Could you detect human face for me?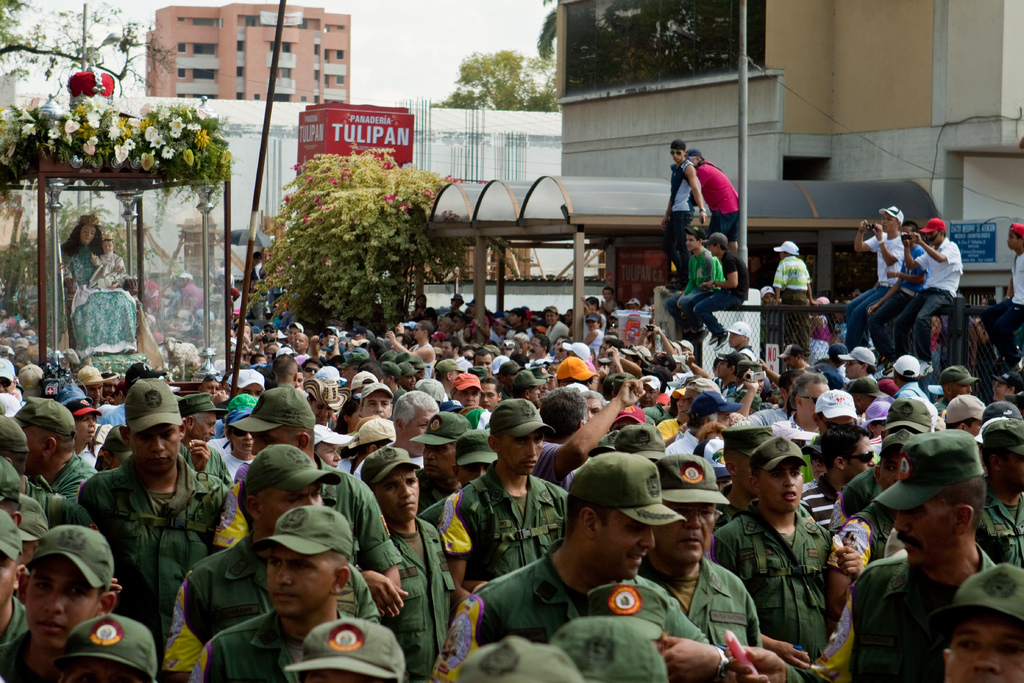
Detection result: bbox=(604, 290, 611, 299).
